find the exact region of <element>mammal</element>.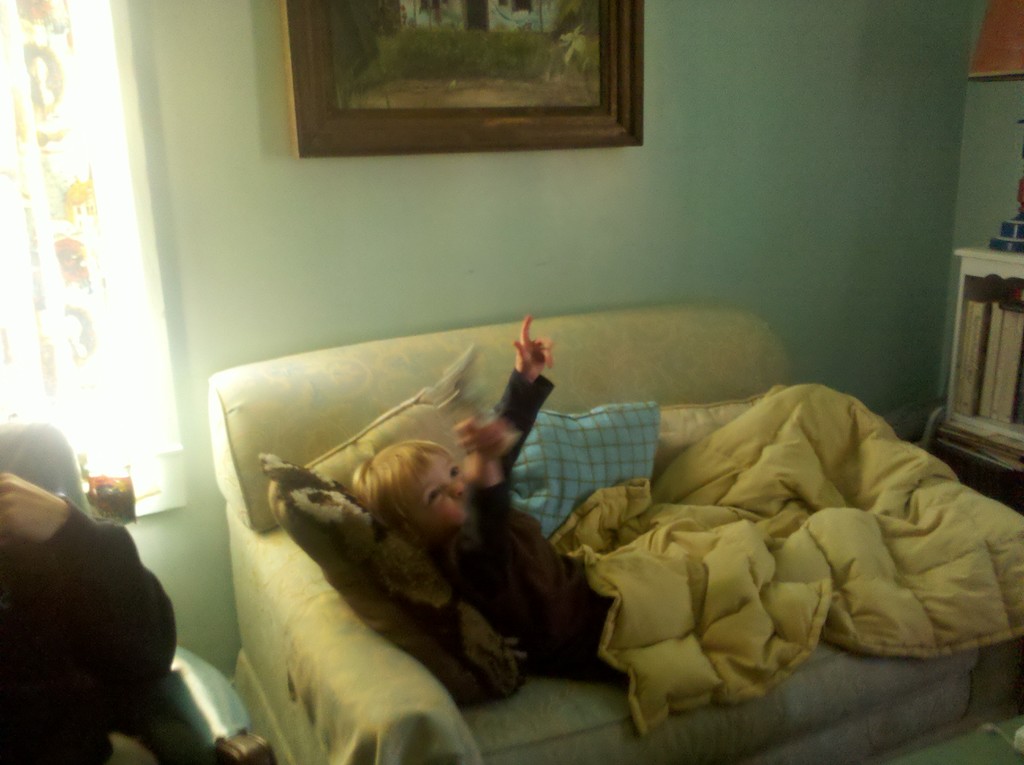
Exact region: box=[0, 472, 179, 764].
